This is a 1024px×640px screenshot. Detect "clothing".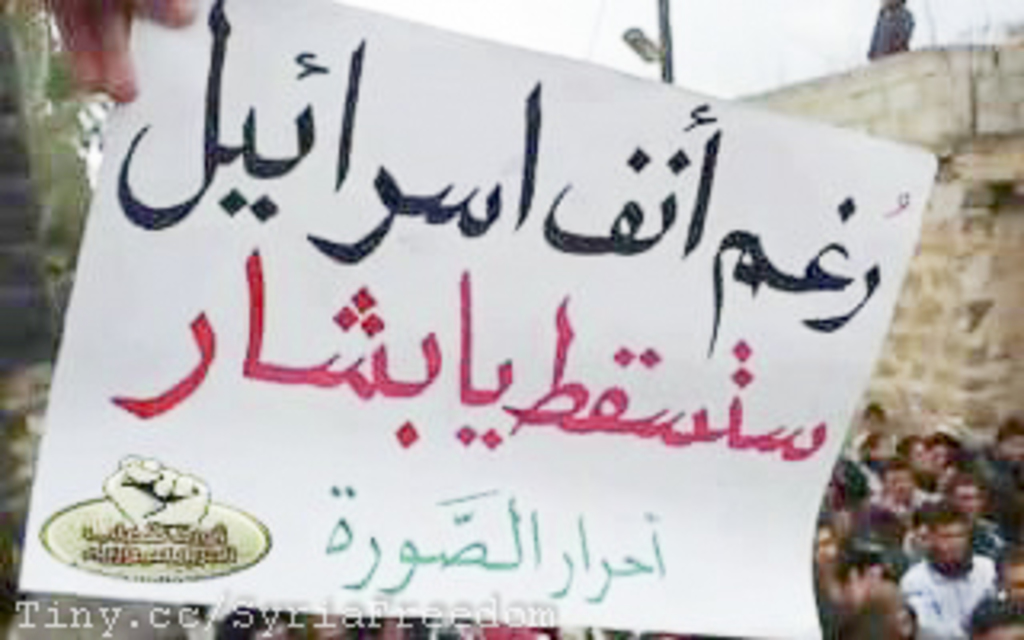
box=[966, 448, 1021, 538].
